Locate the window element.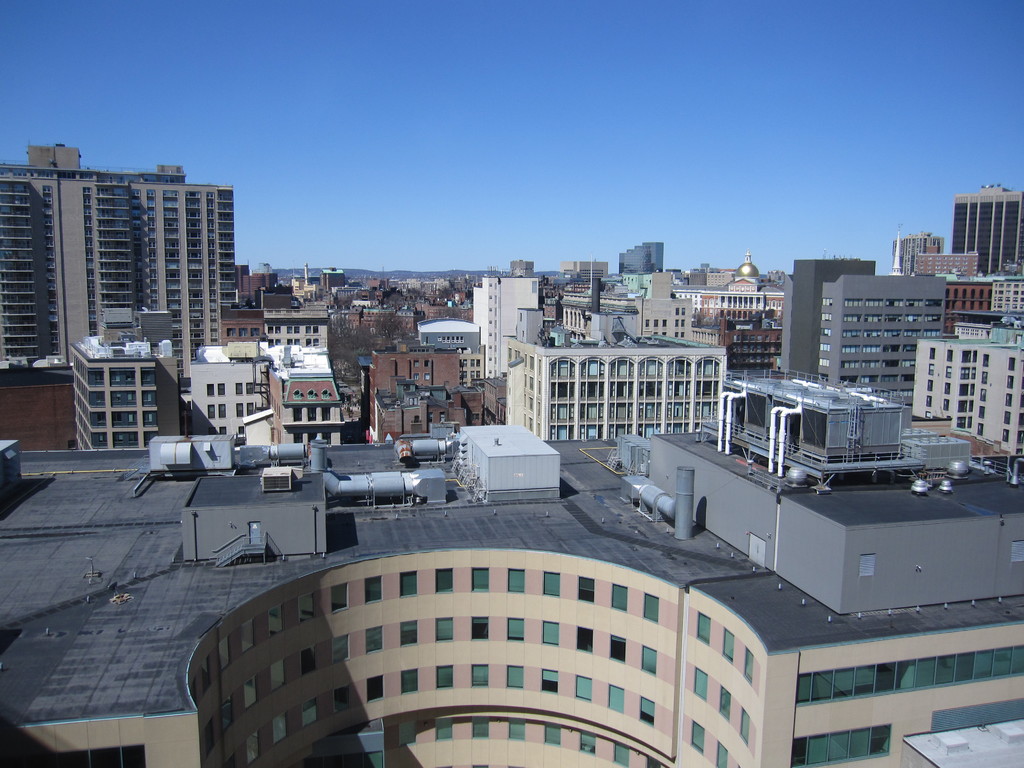
Element bbox: box=[399, 665, 416, 692].
